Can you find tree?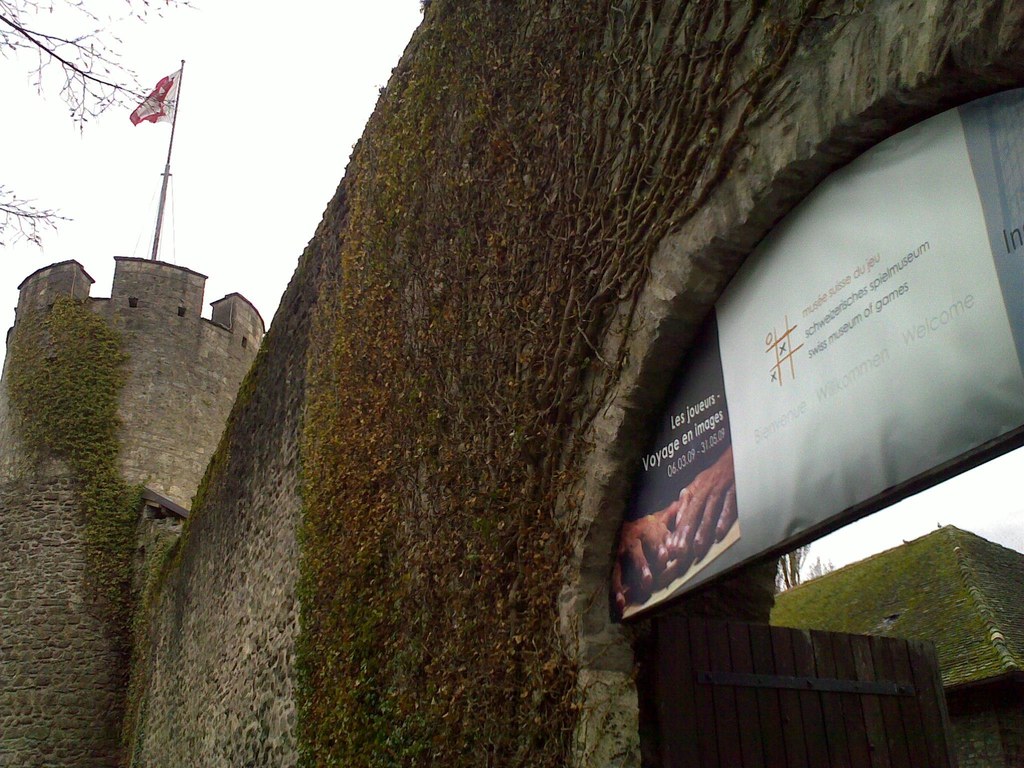
Yes, bounding box: crop(0, 0, 206, 246).
